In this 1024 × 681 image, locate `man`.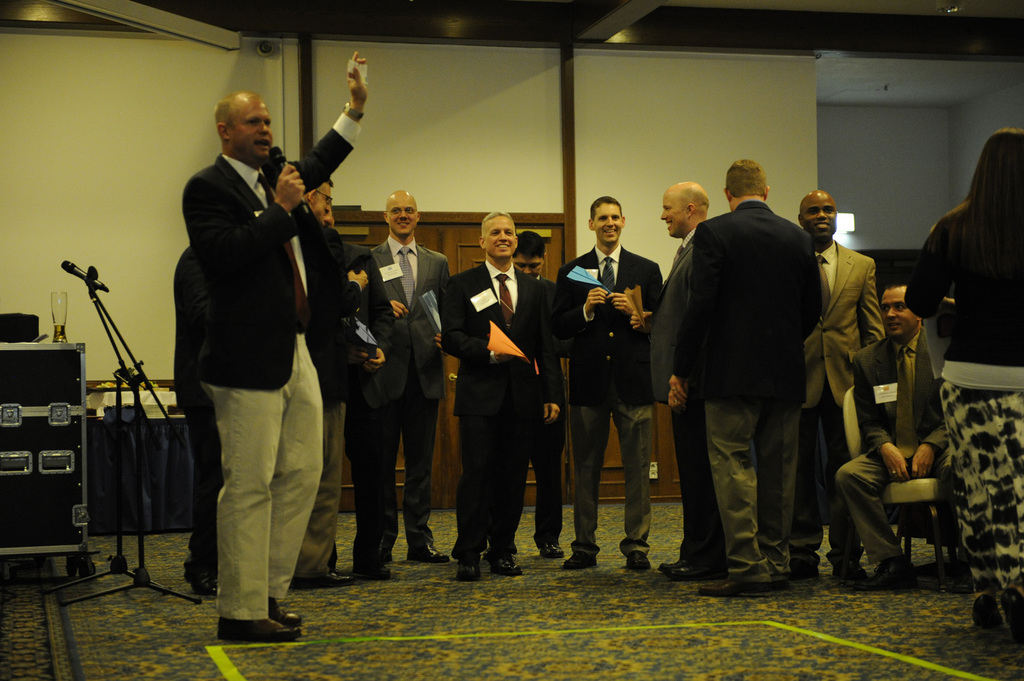
Bounding box: 165 63 350 650.
